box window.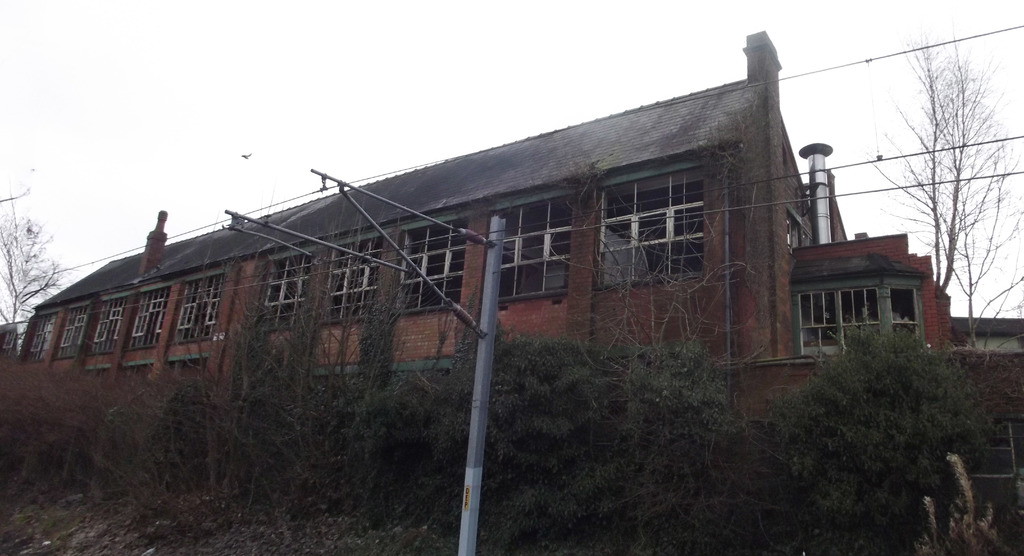
bbox=(794, 280, 915, 356).
